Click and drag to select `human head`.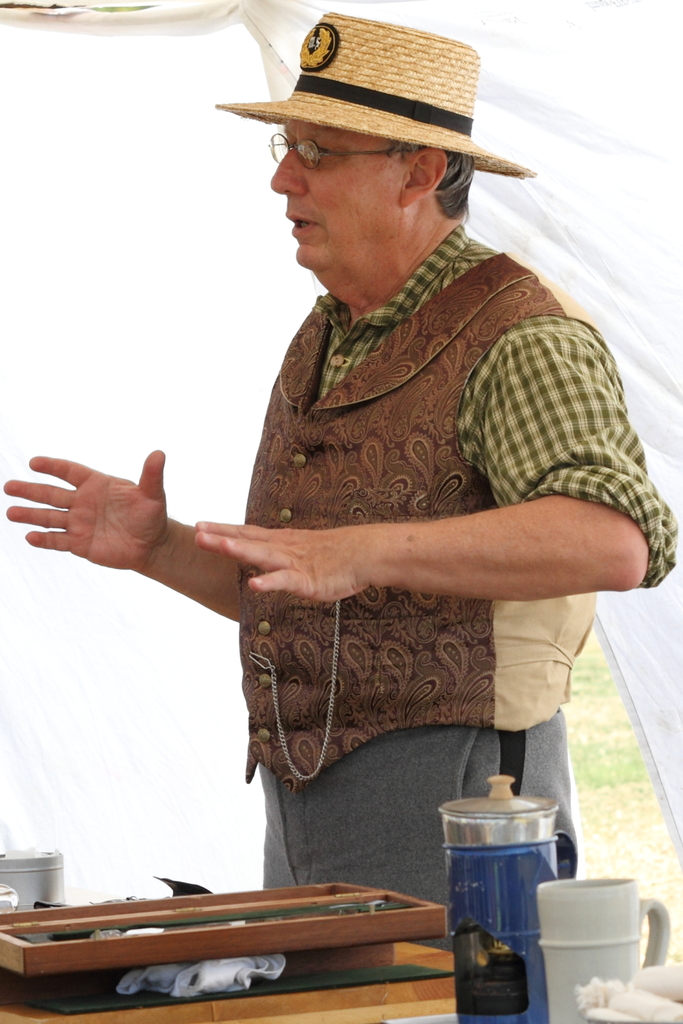
Selection: <box>221,13,516,291</box>.
